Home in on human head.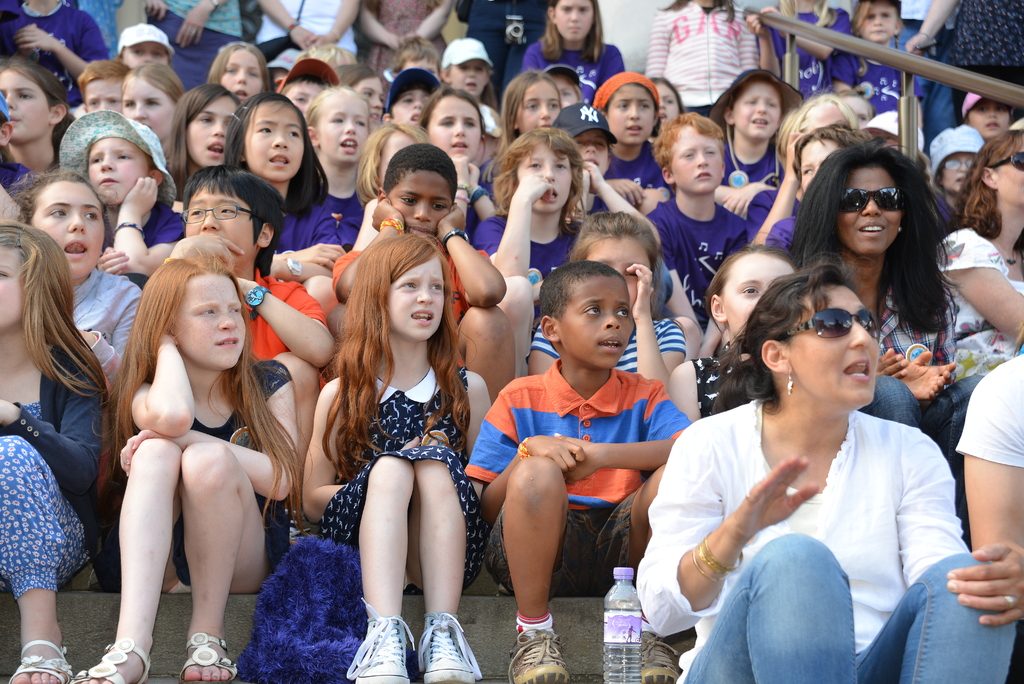
Homed in at {"x1": 377, "y1": 141, "x2": 461, "y2": 236}.
